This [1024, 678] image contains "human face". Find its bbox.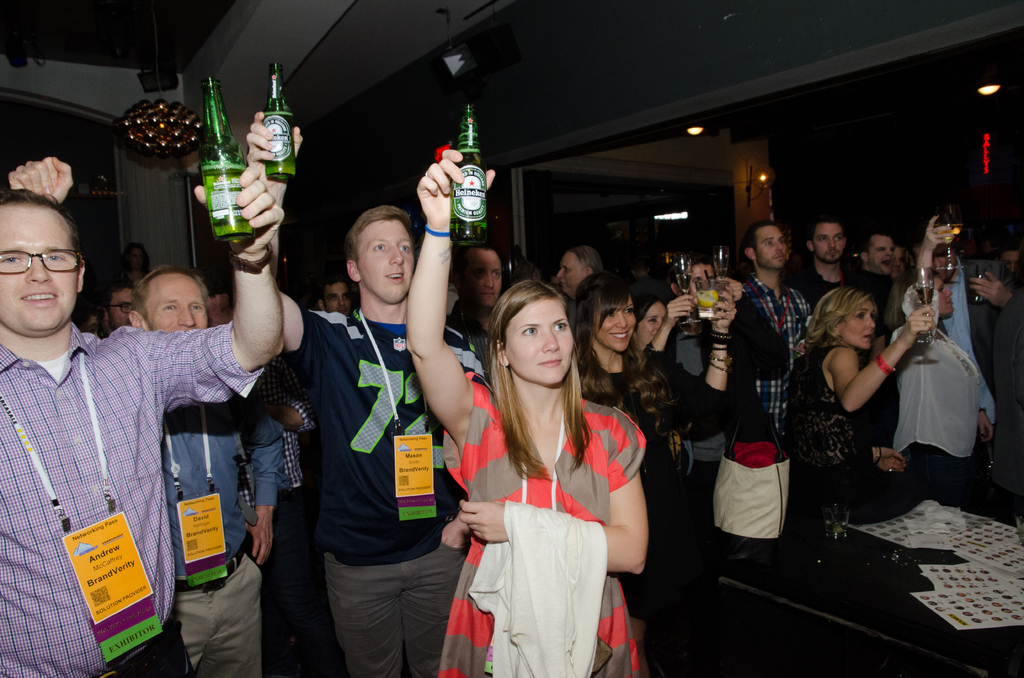
[left=678, top=263, right=716, bottom=302].
